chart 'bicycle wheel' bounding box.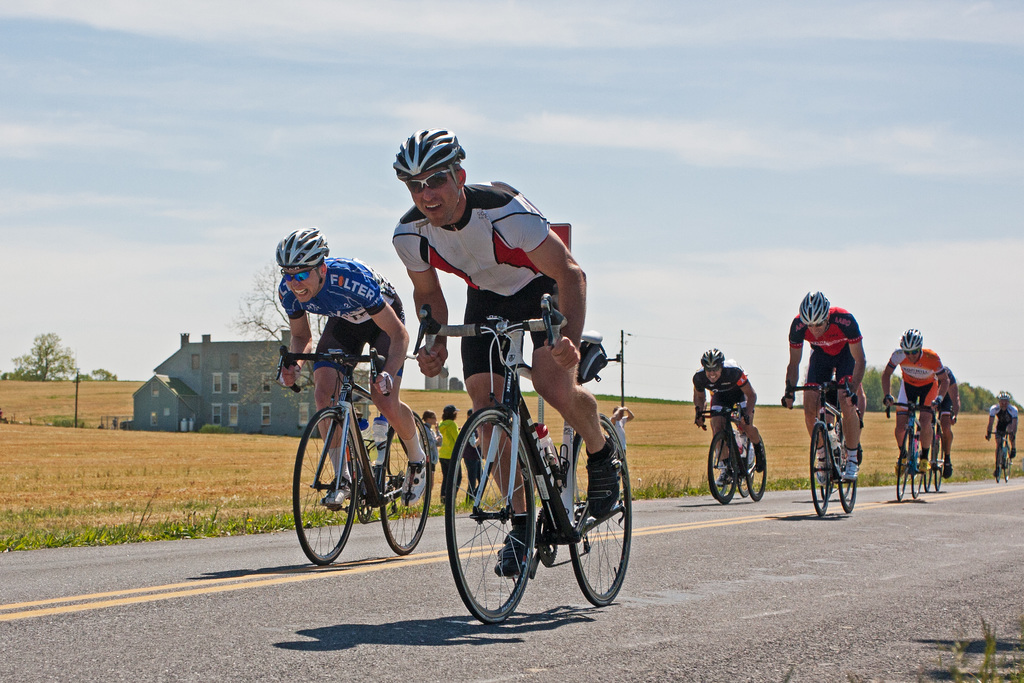
Charted: (909,441,925,499).
